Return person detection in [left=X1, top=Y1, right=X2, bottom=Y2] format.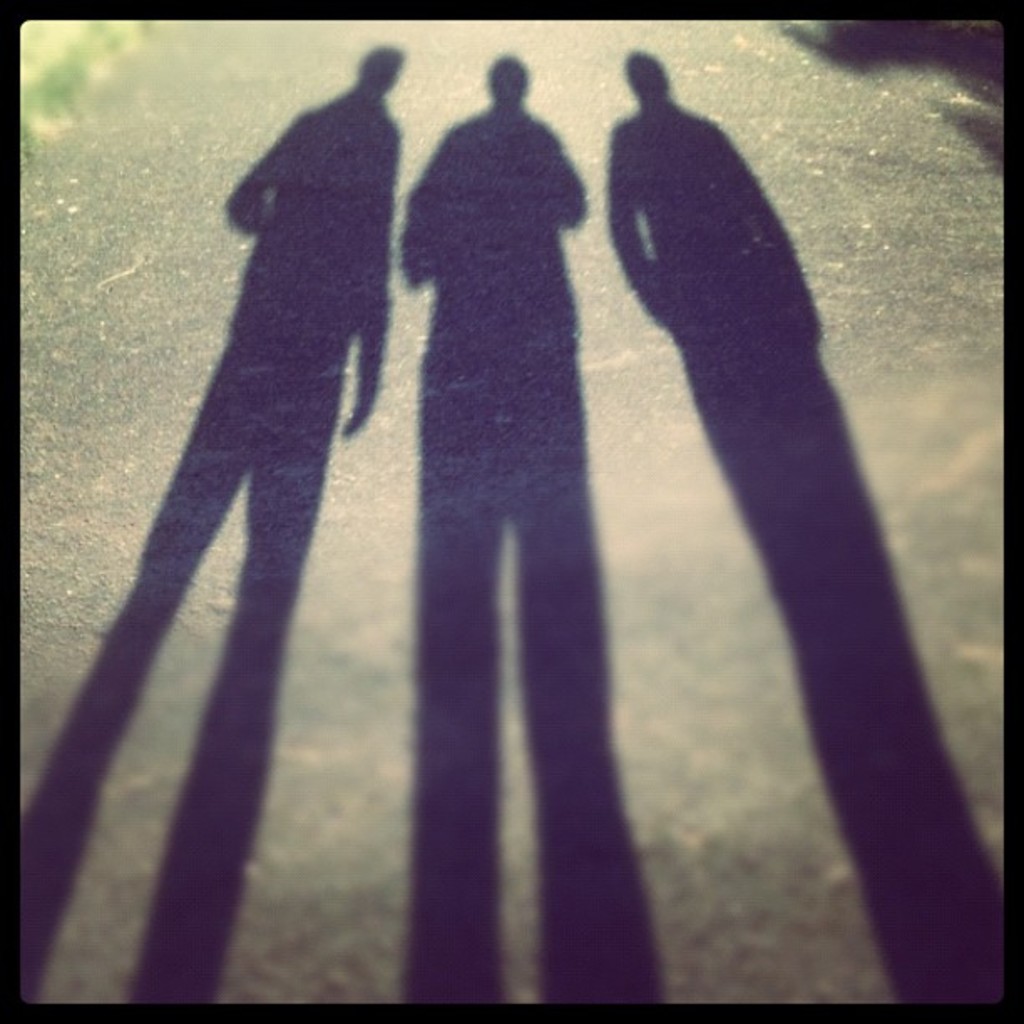
[left=393, top=50, right=596, bottom=997].
